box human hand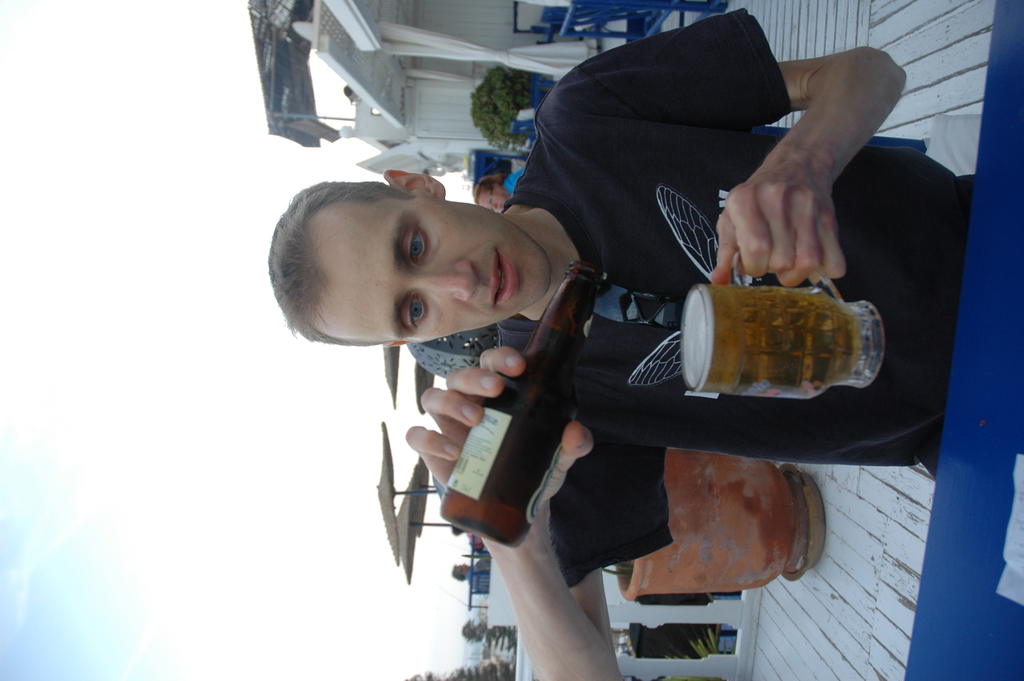
left=719, top=129, right=879, bottom=285
